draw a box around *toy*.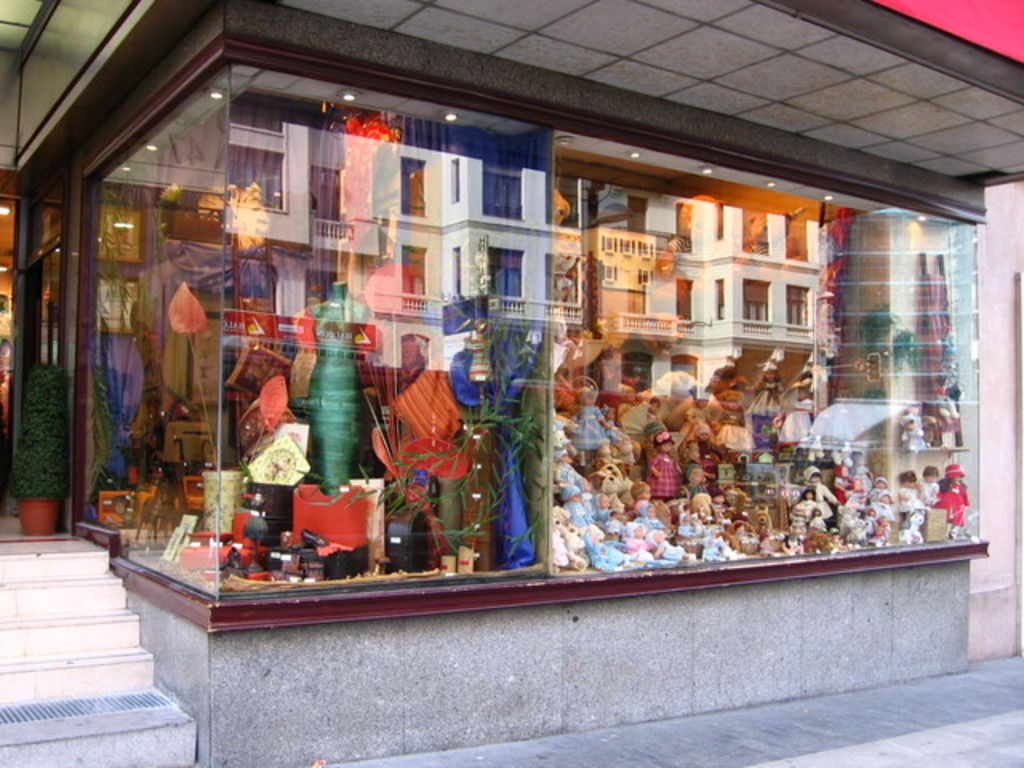
pyautogui.locateOnScreen(547, 440, 586, 496).
